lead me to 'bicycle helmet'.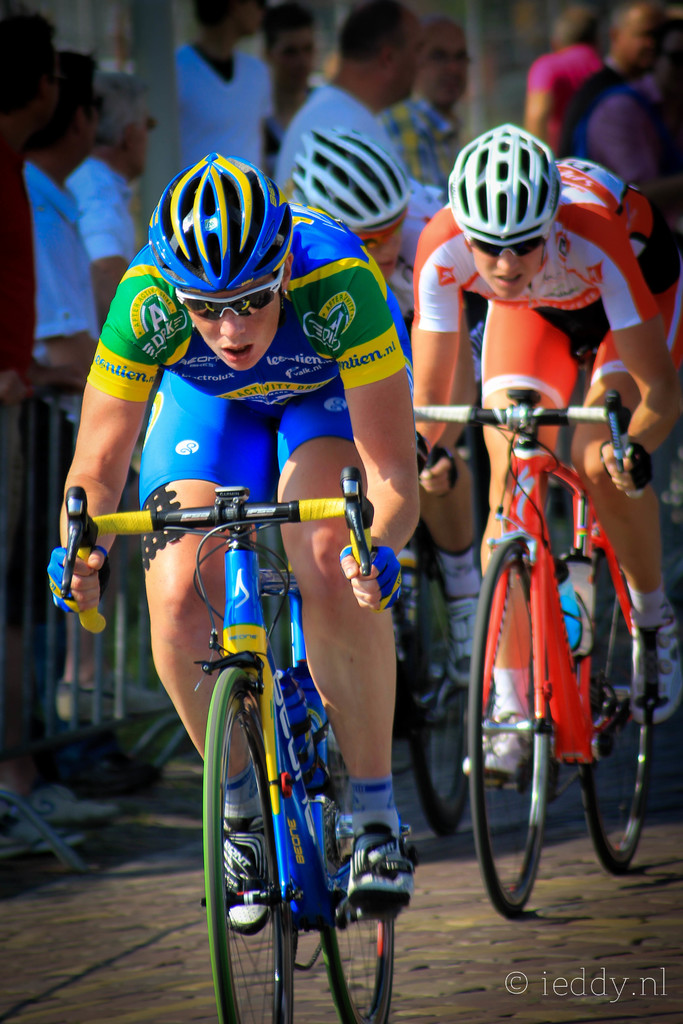
Lead to Rect(151, 154, 297, 292).
